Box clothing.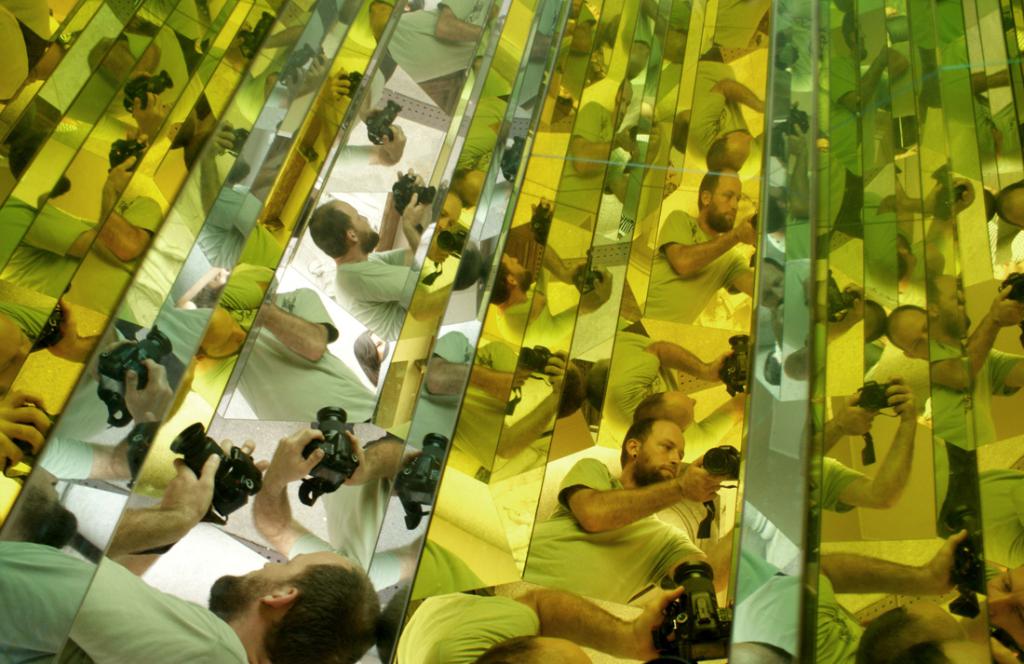
l=405, t=328, r=449, b=448.
